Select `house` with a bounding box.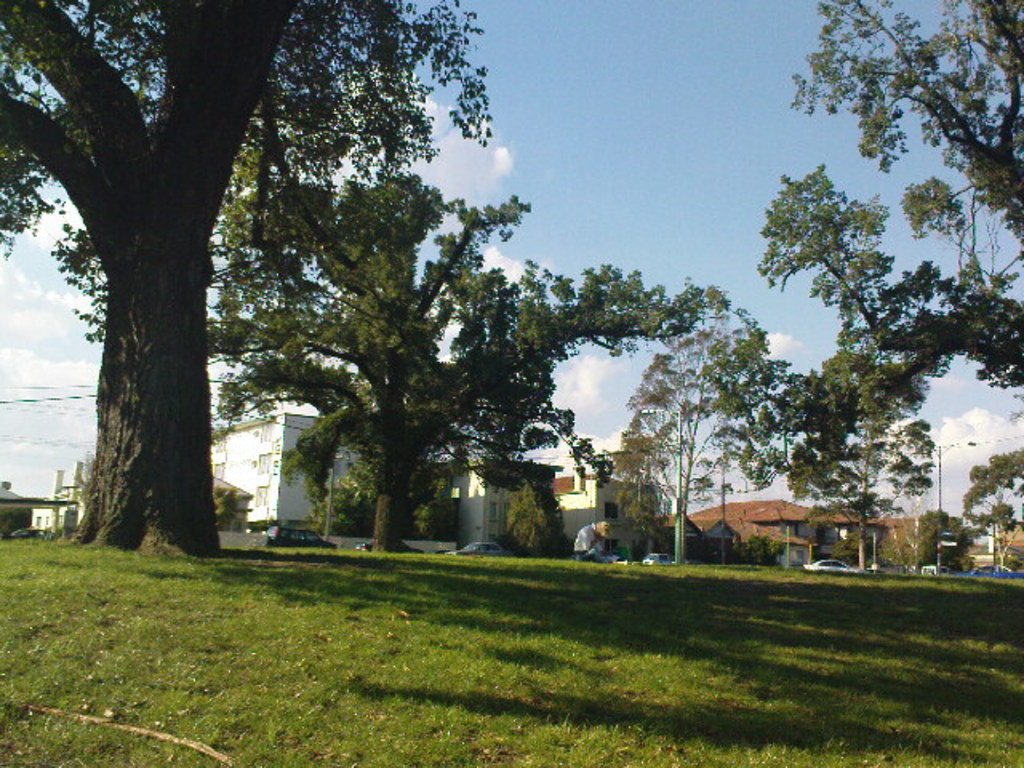
0,450,85,544.
